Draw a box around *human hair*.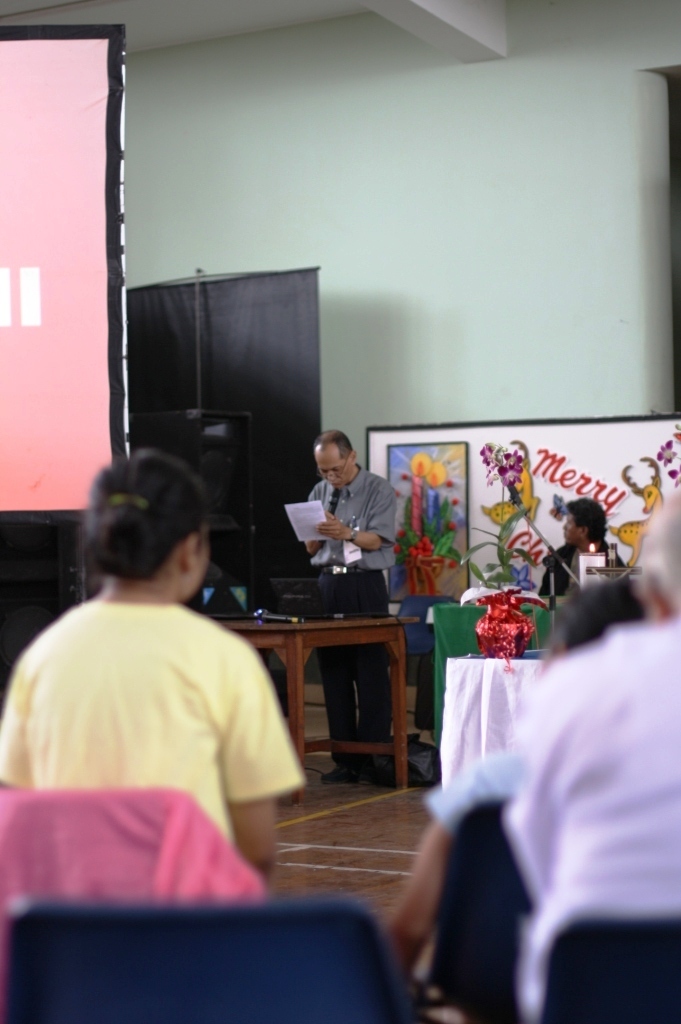
left=314, top=429, right=355, bottom=469.
